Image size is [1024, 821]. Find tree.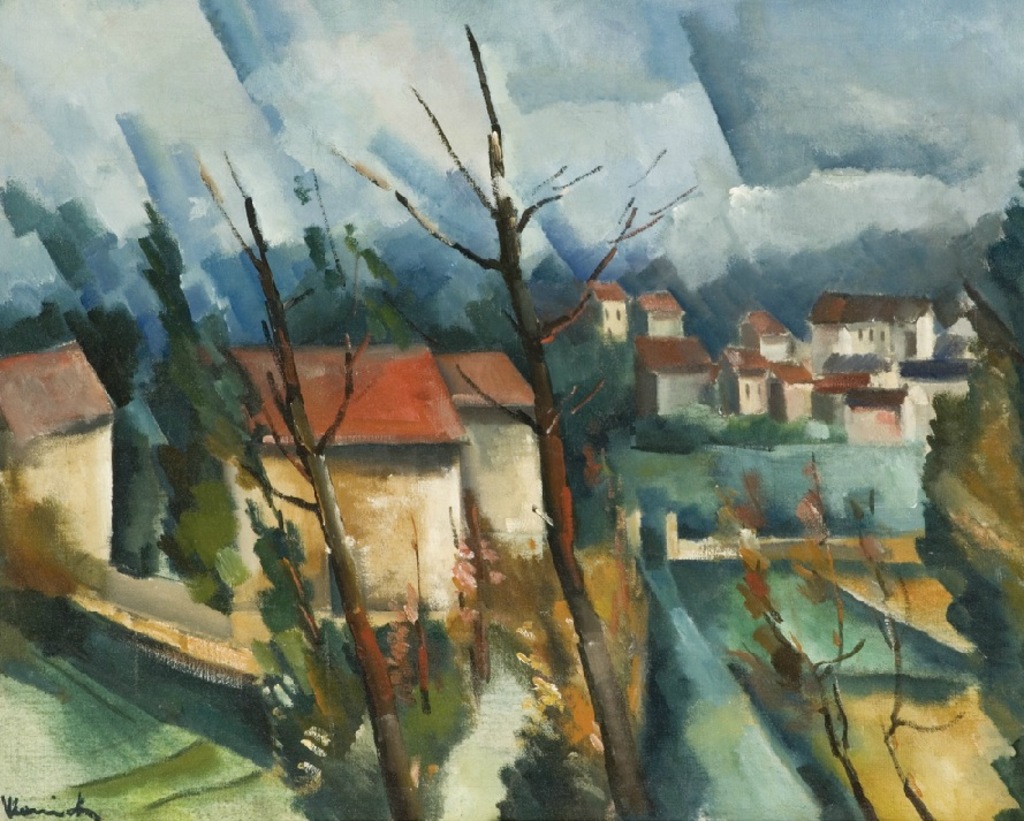
[714,451,965,820].
